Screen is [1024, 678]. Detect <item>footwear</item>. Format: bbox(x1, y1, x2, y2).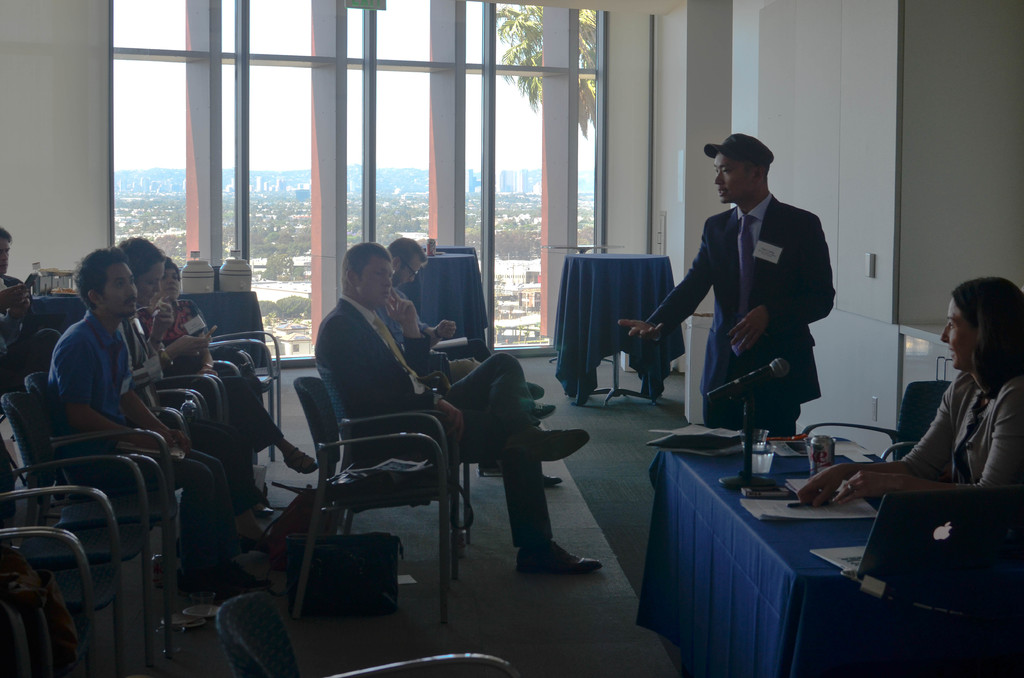
bbox(174, 563, 273, 594).
